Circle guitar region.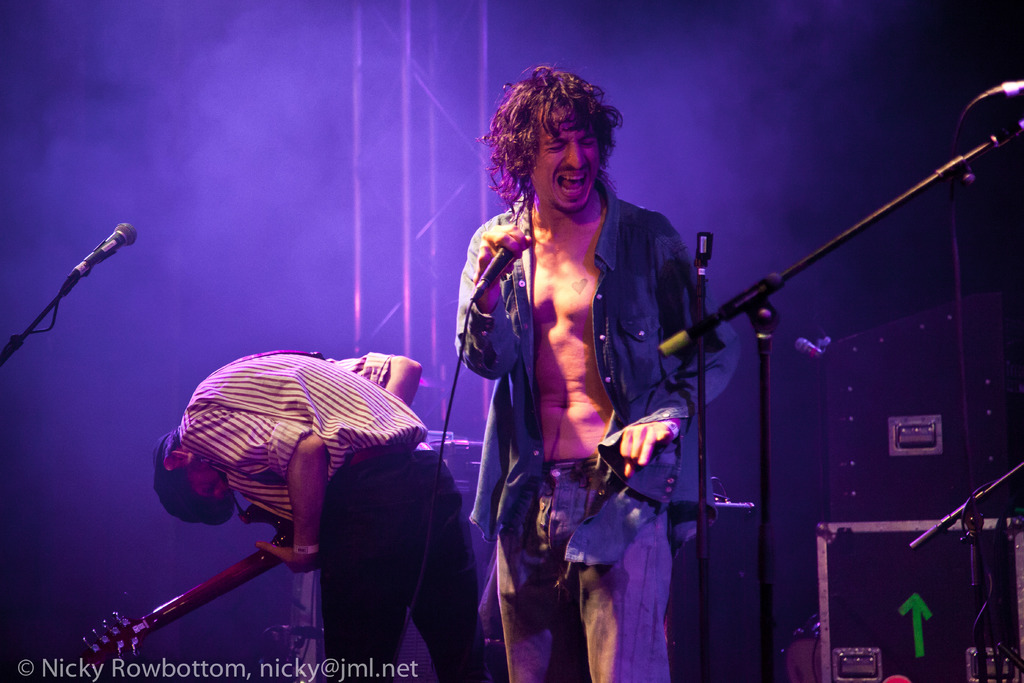
Region: Rect(77, 495, 305, 671).
